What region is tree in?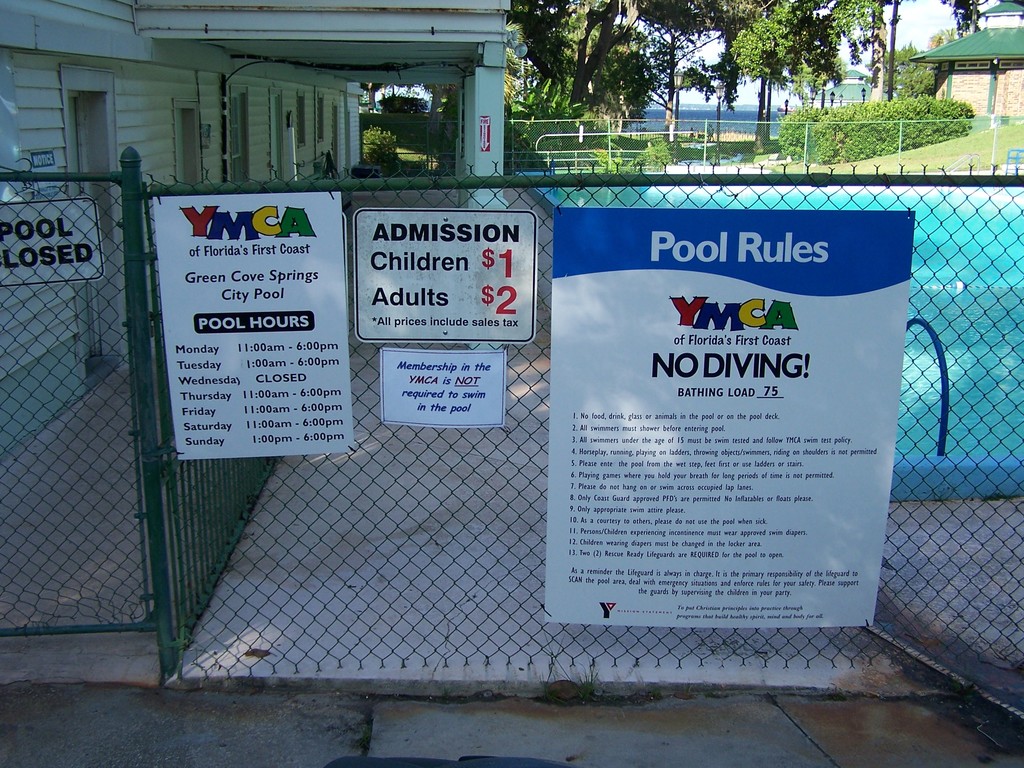
724:0:842:114.
